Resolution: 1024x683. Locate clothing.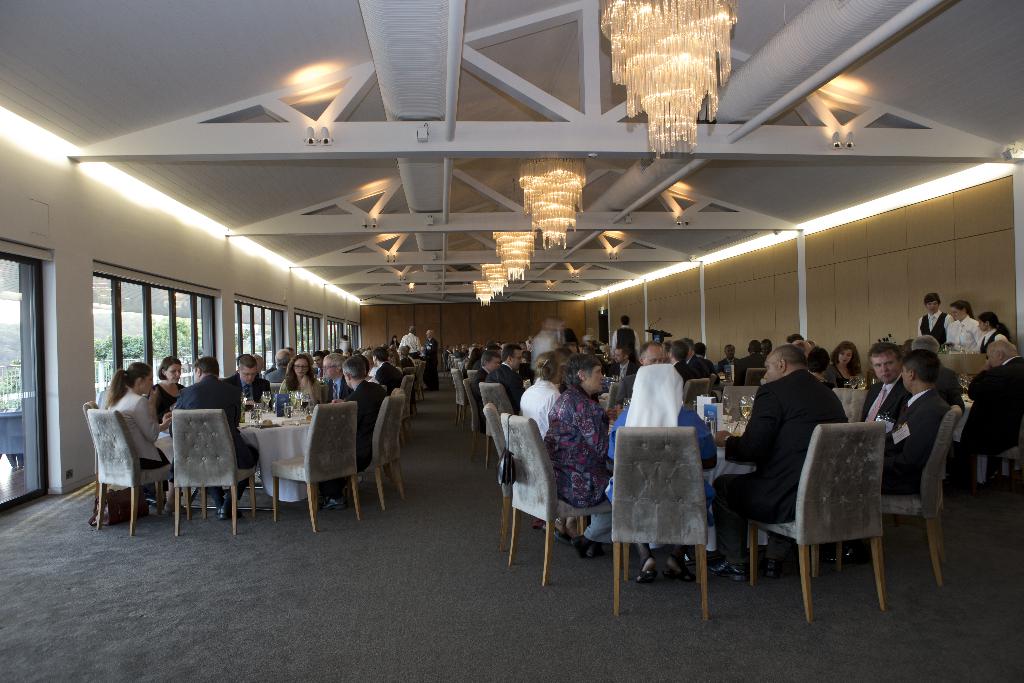
[398,352,412,373].
